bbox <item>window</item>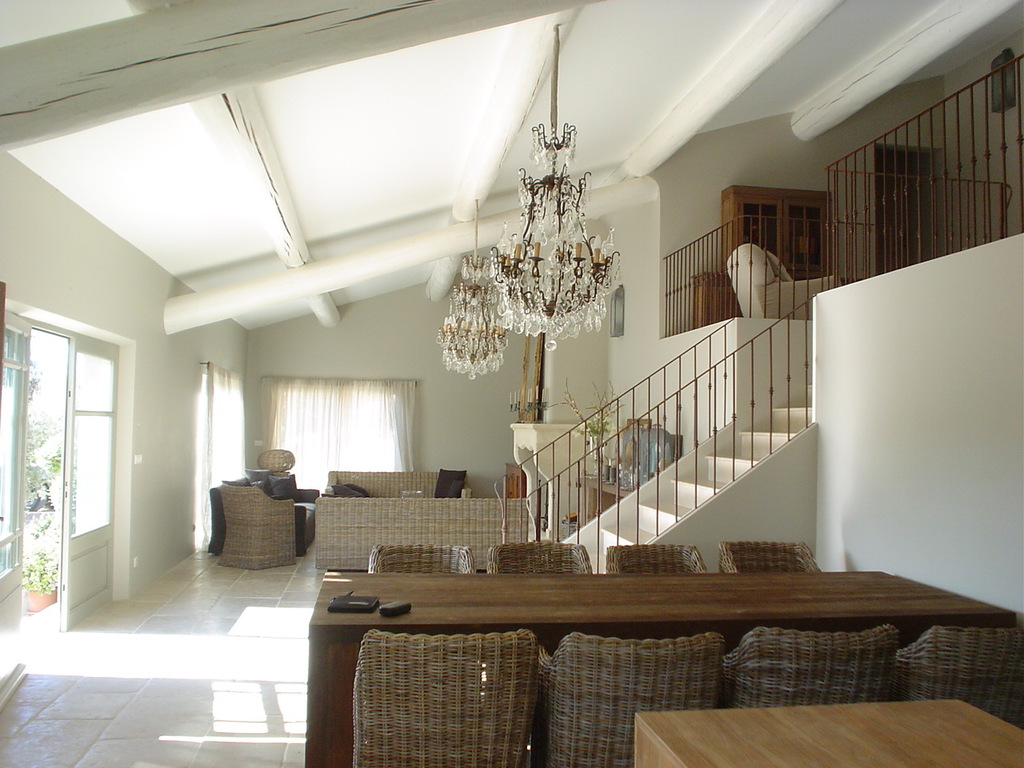
crop(67, 355, 112, 536)
